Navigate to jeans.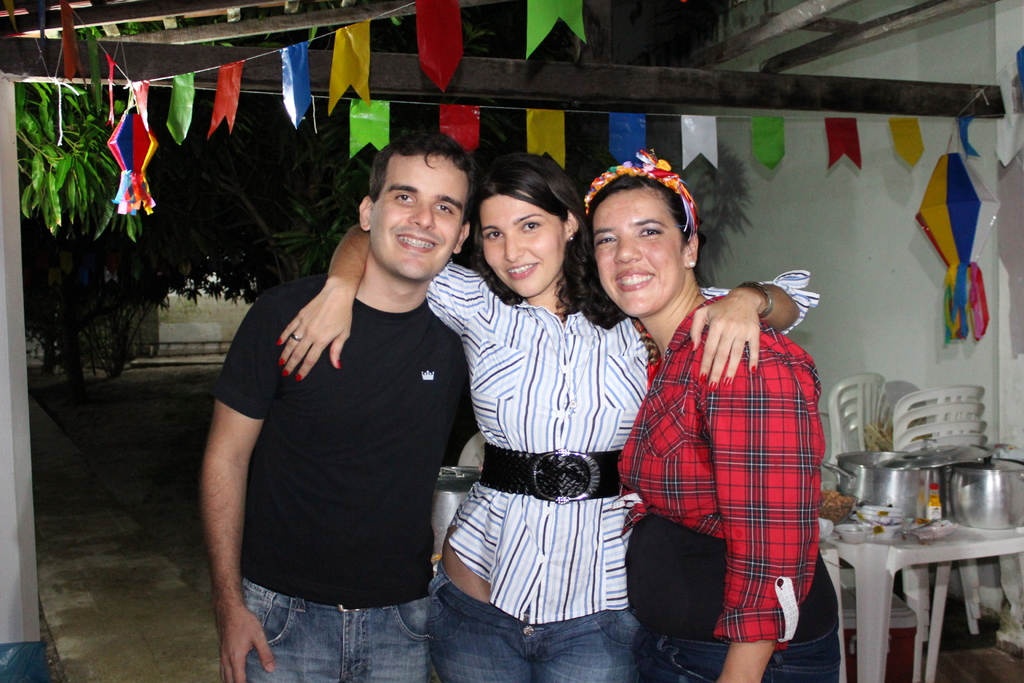
Navigation target: [left=214, top=570, right=445, bottom=680].
